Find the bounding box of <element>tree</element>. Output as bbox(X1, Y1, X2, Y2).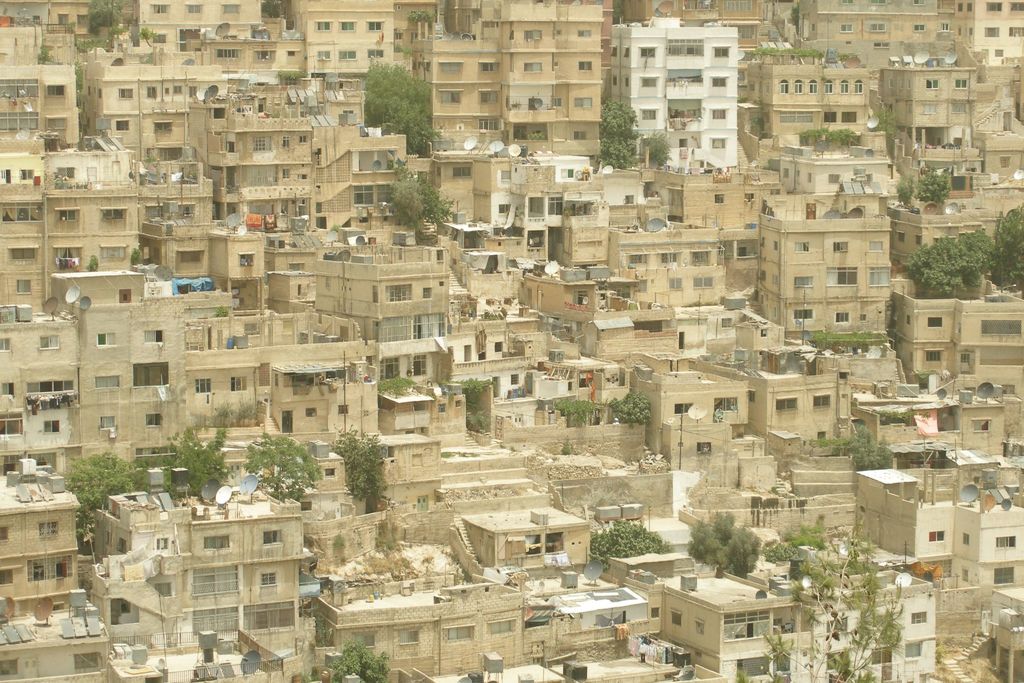
bbox(360, 57, 435, 154).
